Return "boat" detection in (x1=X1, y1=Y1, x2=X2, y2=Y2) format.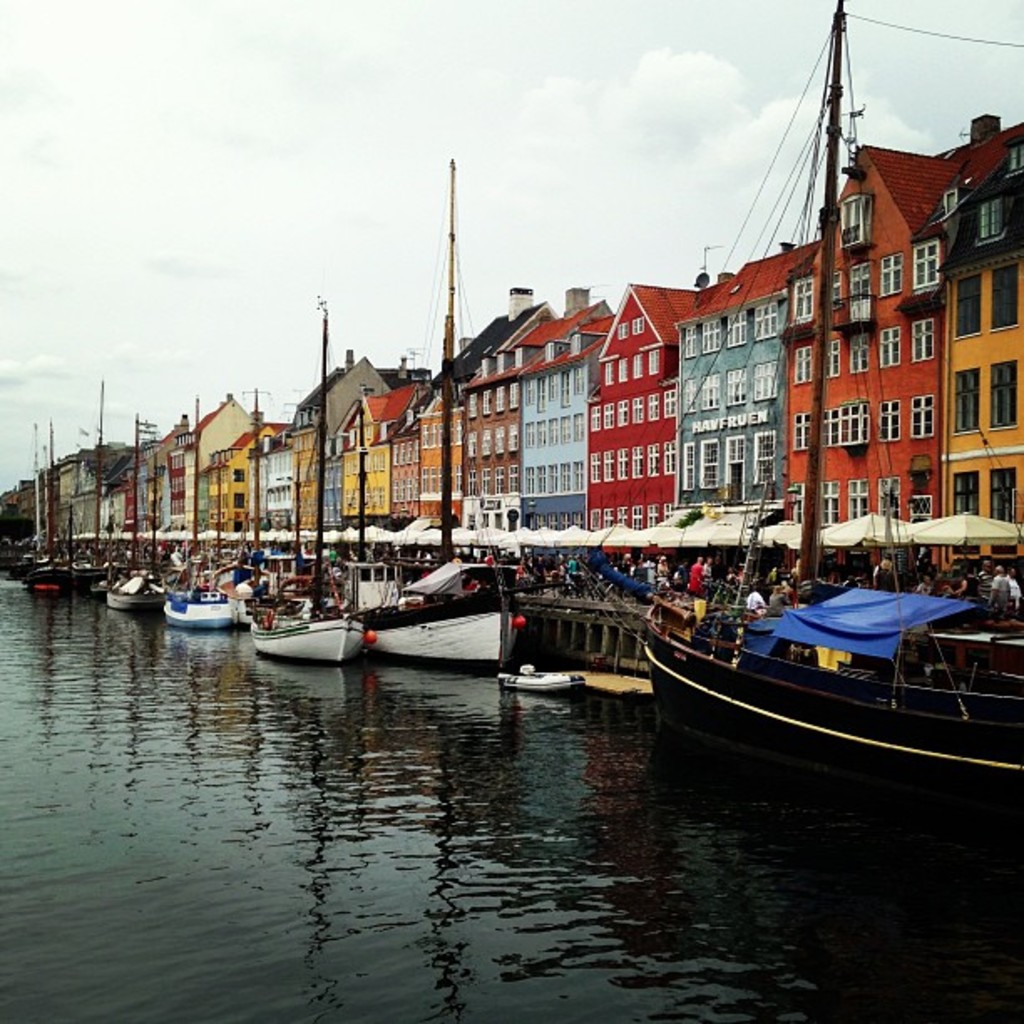
(x1=157, y1=392, x2=251, y2=631).
